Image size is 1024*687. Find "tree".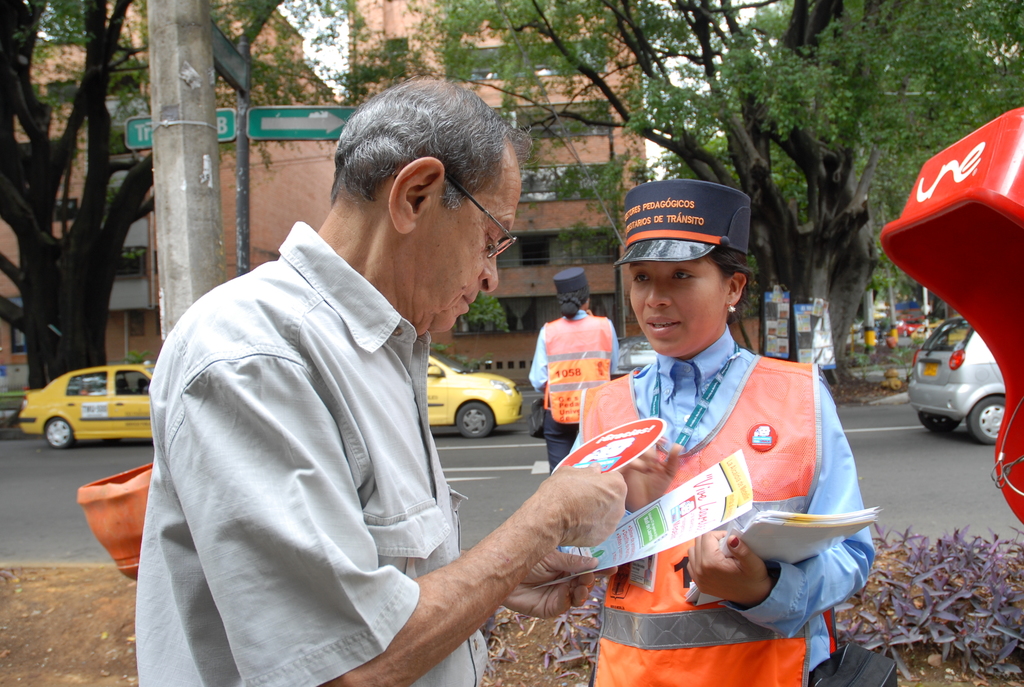
<bbox>3, 51, 174, 363</bbox>.
